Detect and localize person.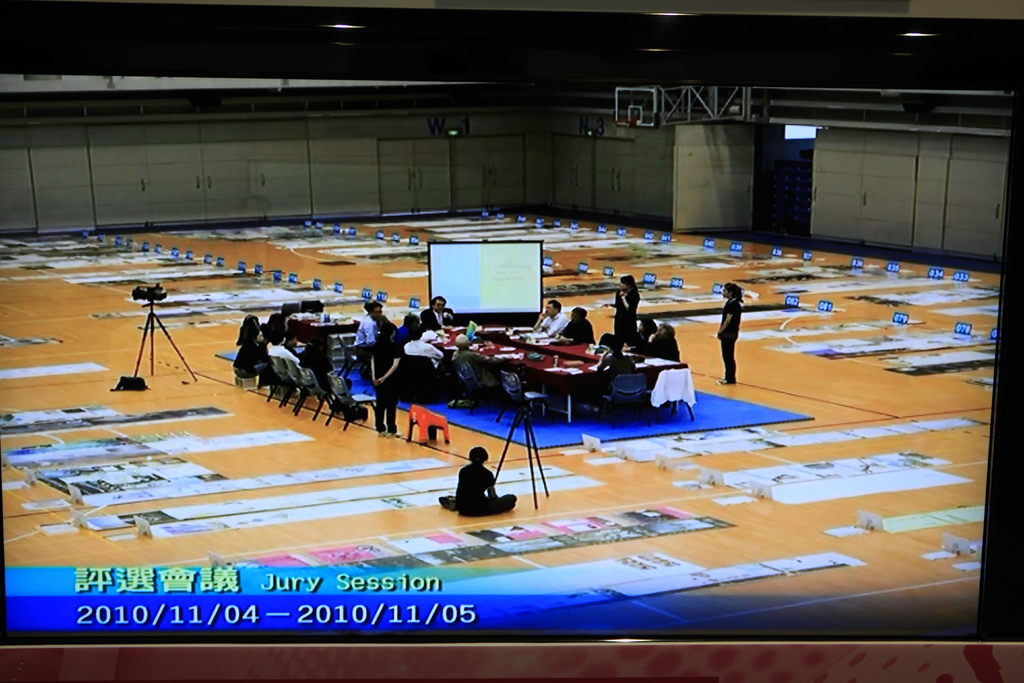
Localized at left=718, top=287, right=743, bottom=385.
